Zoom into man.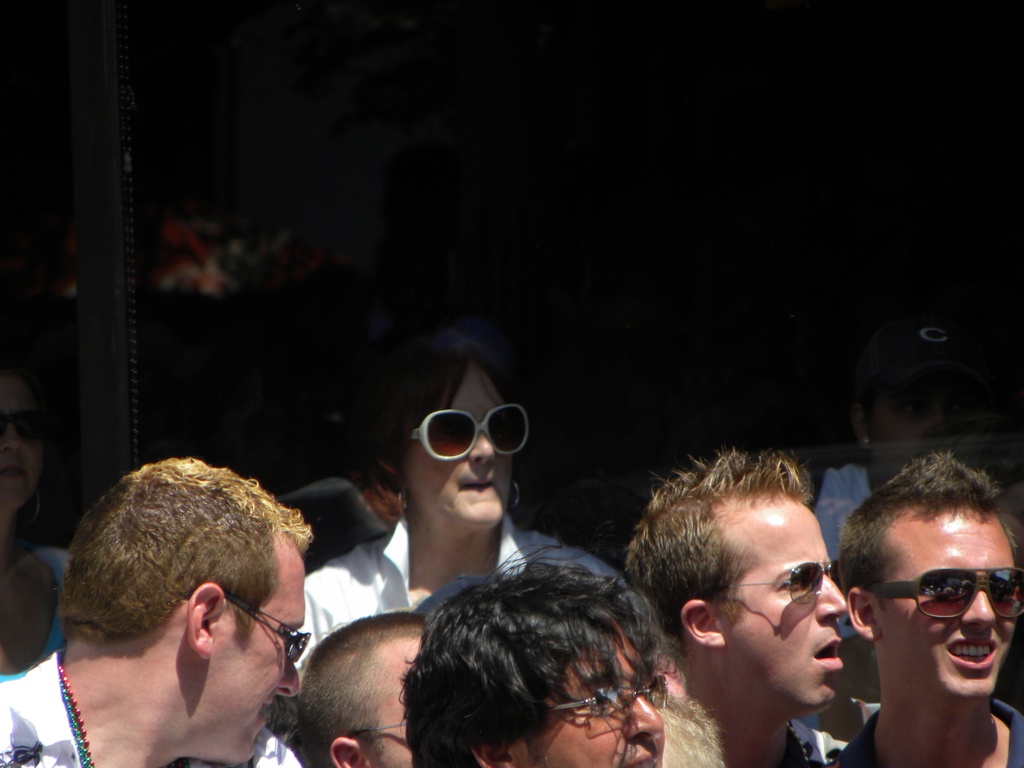
Zoom target: rect(616, 444, 911, 767).
